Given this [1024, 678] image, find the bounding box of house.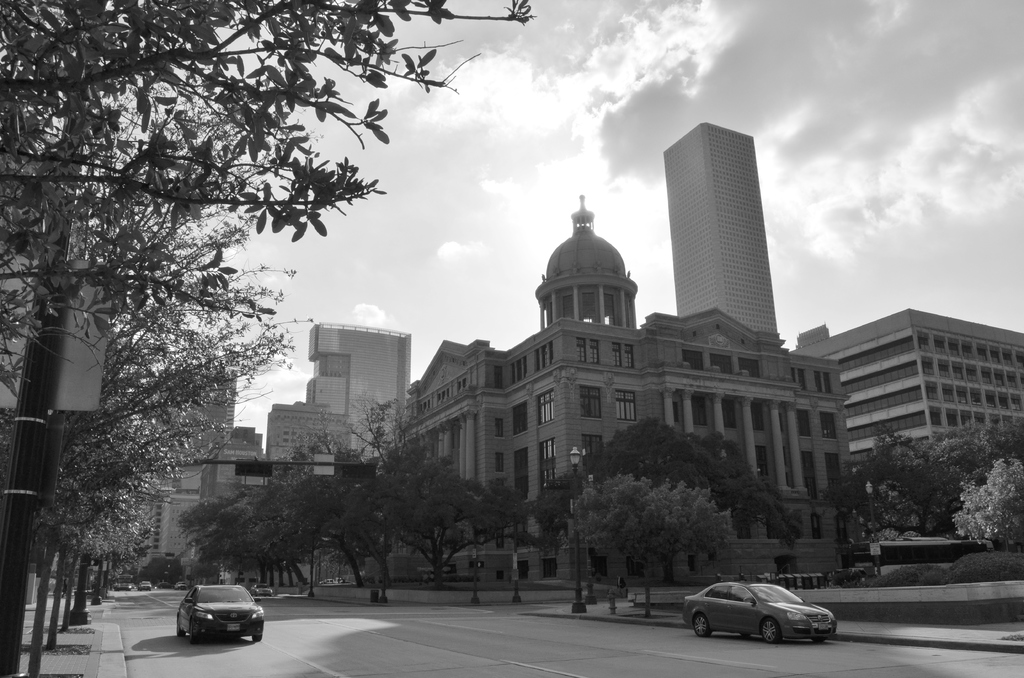
bbox(264, 319, 409, 478).
